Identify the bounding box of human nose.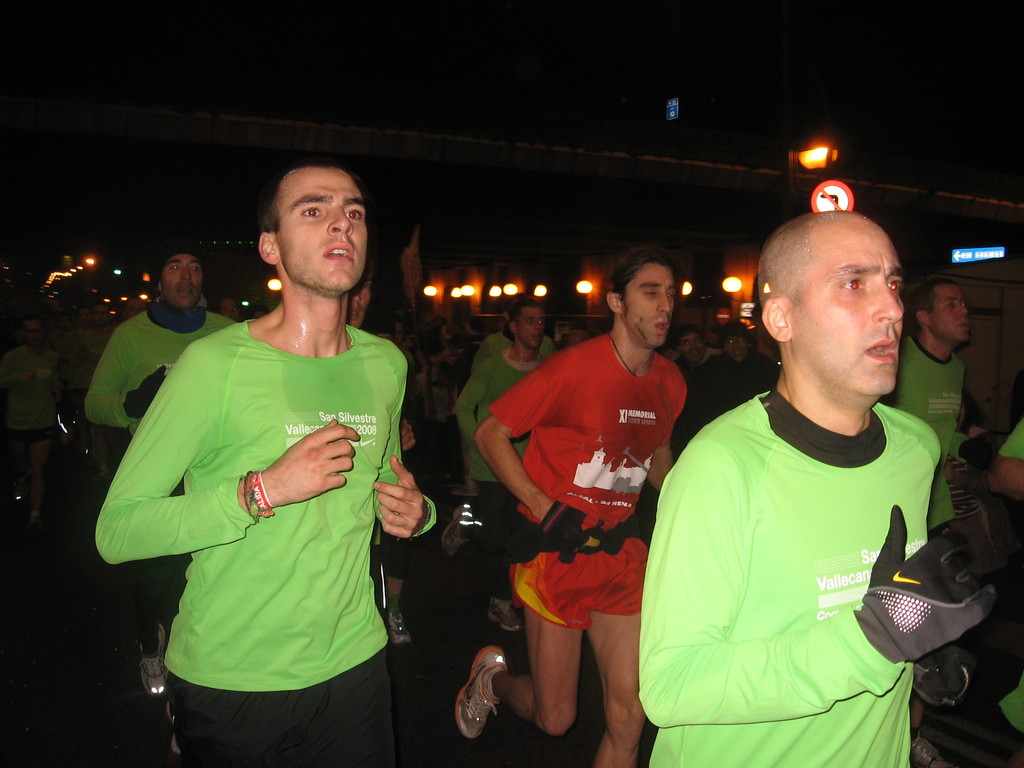
(left=874, top=285, right=902, bottom=324).
